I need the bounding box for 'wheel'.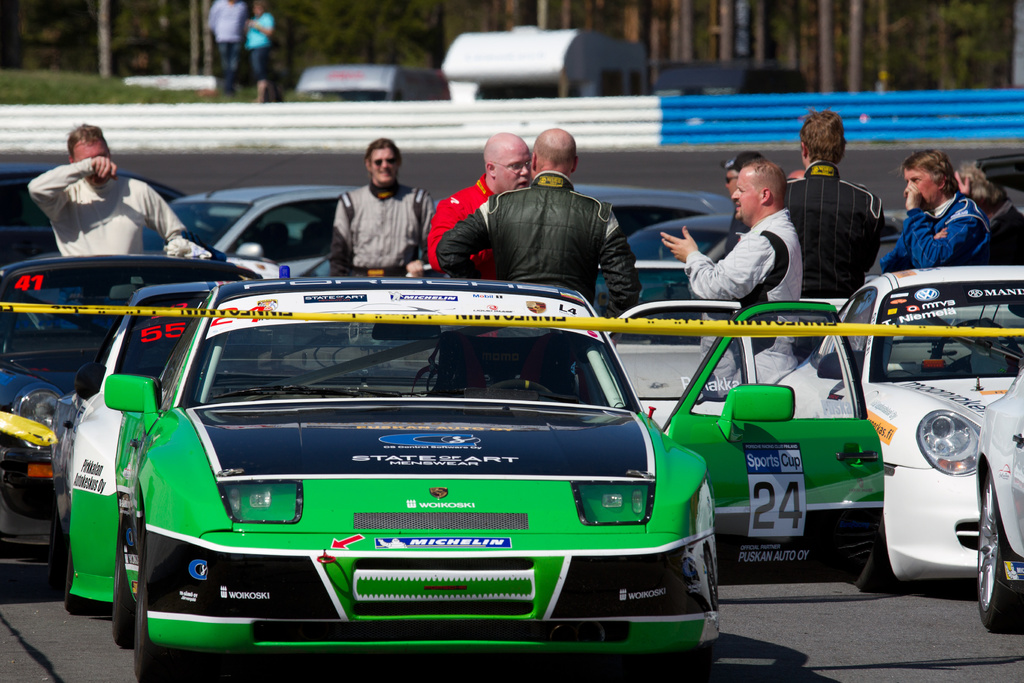
Here it is: x1=972, y1=469, x2=1023, y2=634.
